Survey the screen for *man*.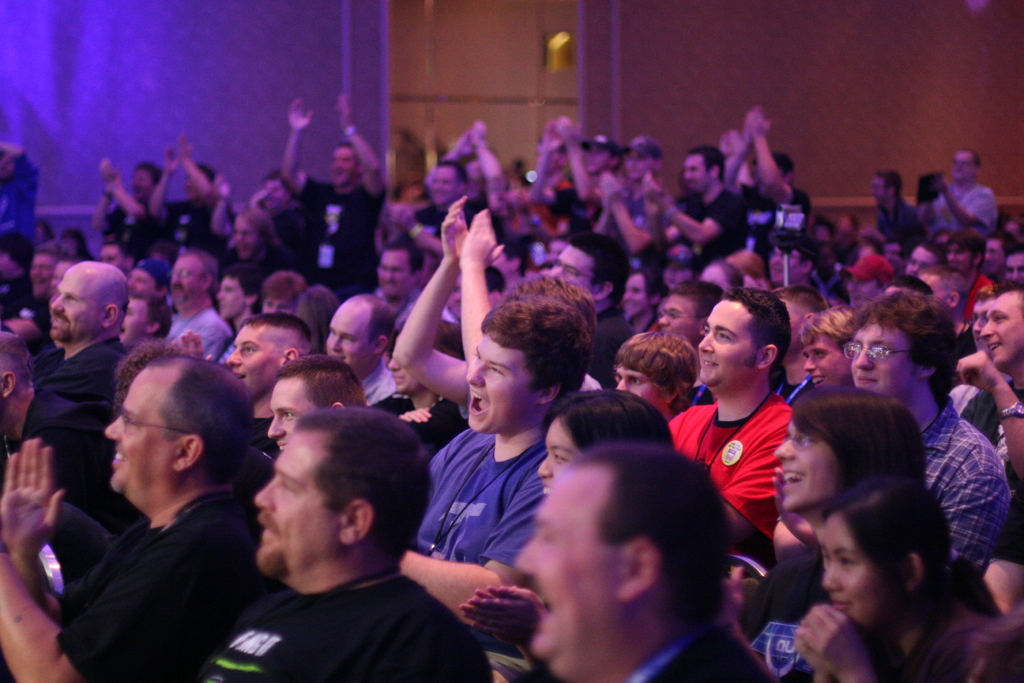
Survey found: <bbox>873, 167, 920, 245</bbox>.
